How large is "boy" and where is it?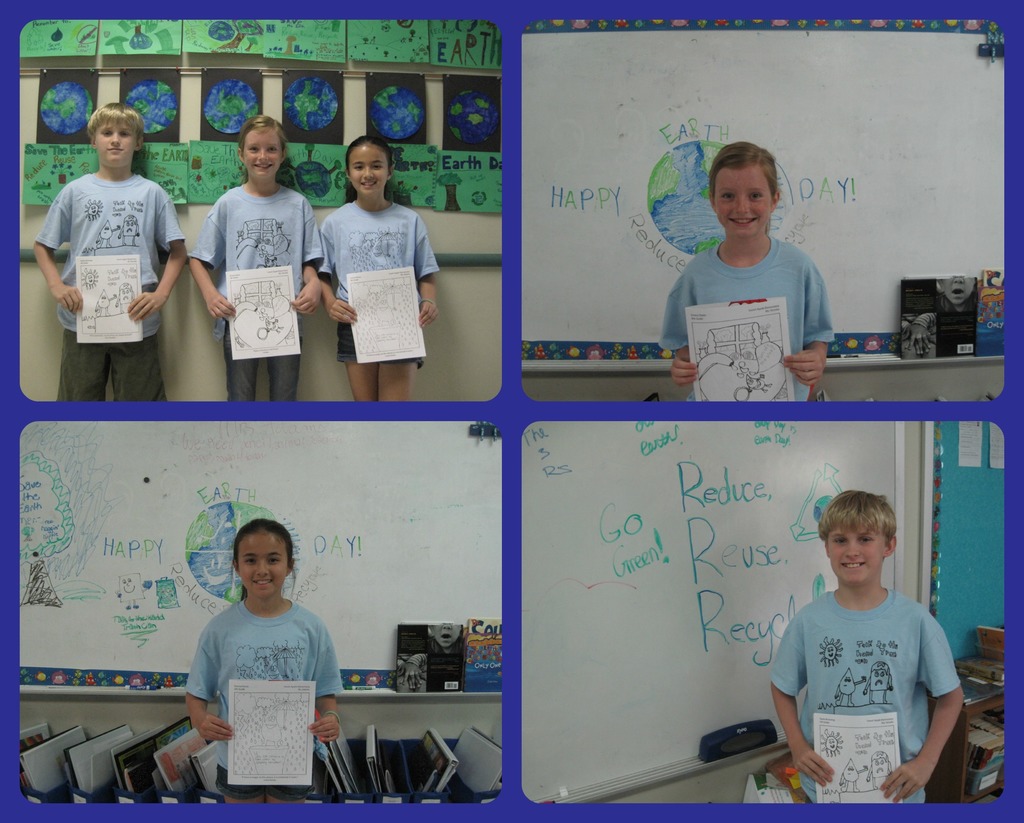
Bounding box: bbox=[34, 103, 186, 406].
